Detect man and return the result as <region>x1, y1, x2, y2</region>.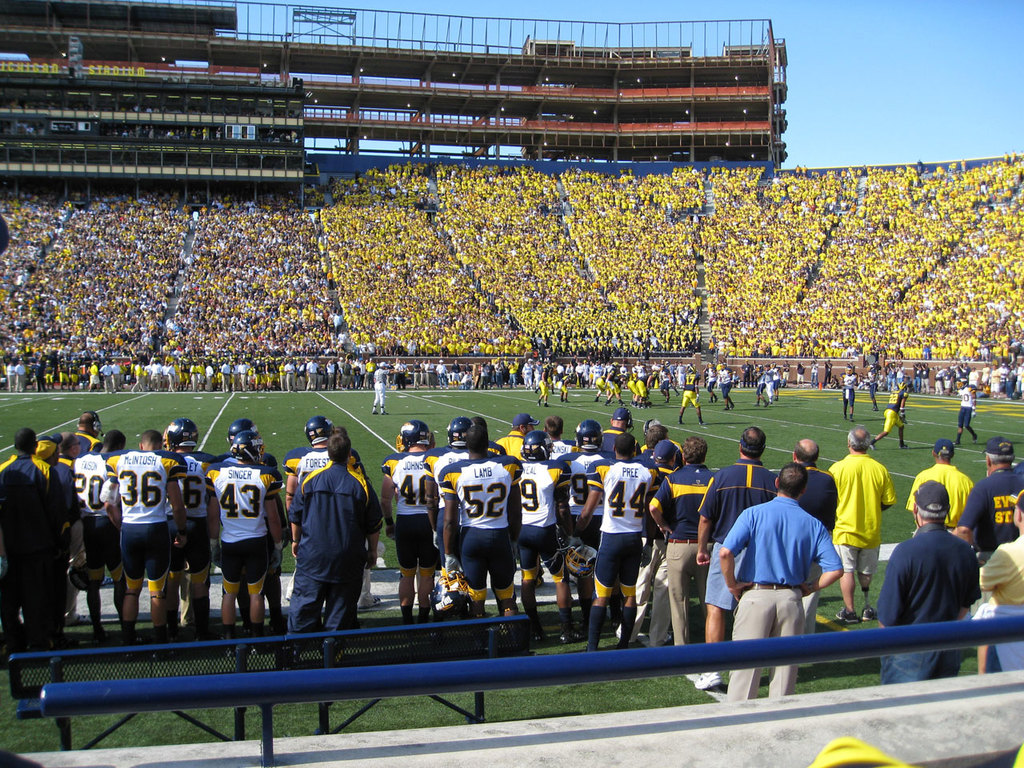
<region>716, 463, 842, 702</region>.
